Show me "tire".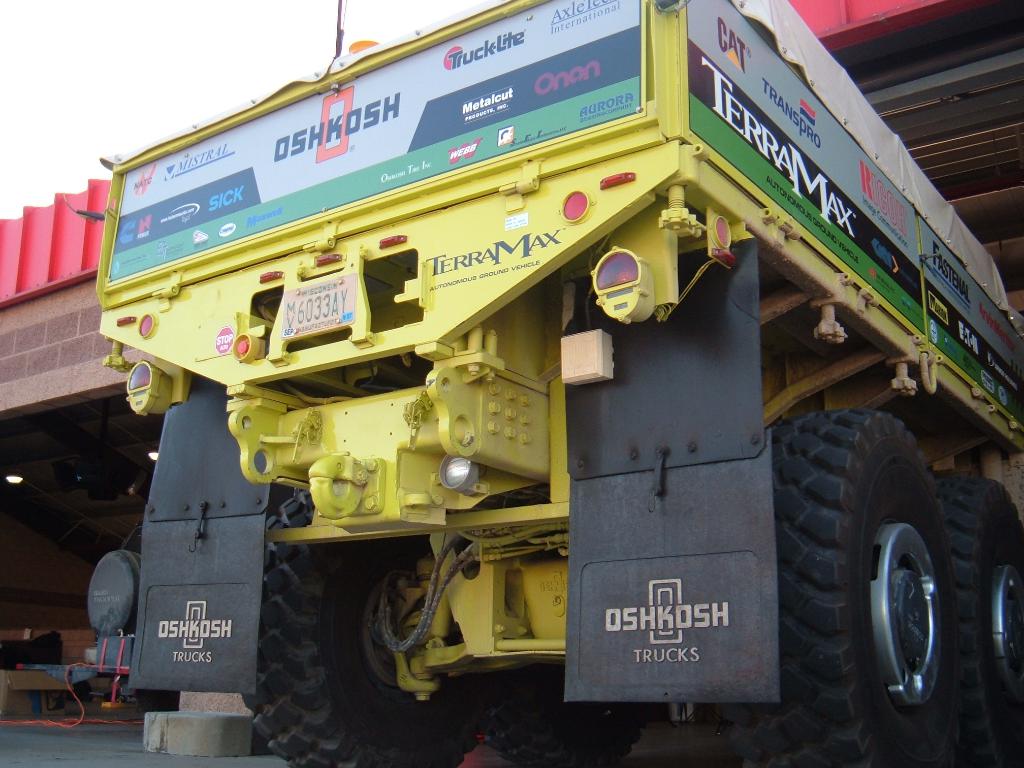
"tire" is here: box(241, 492, 491, 767).
